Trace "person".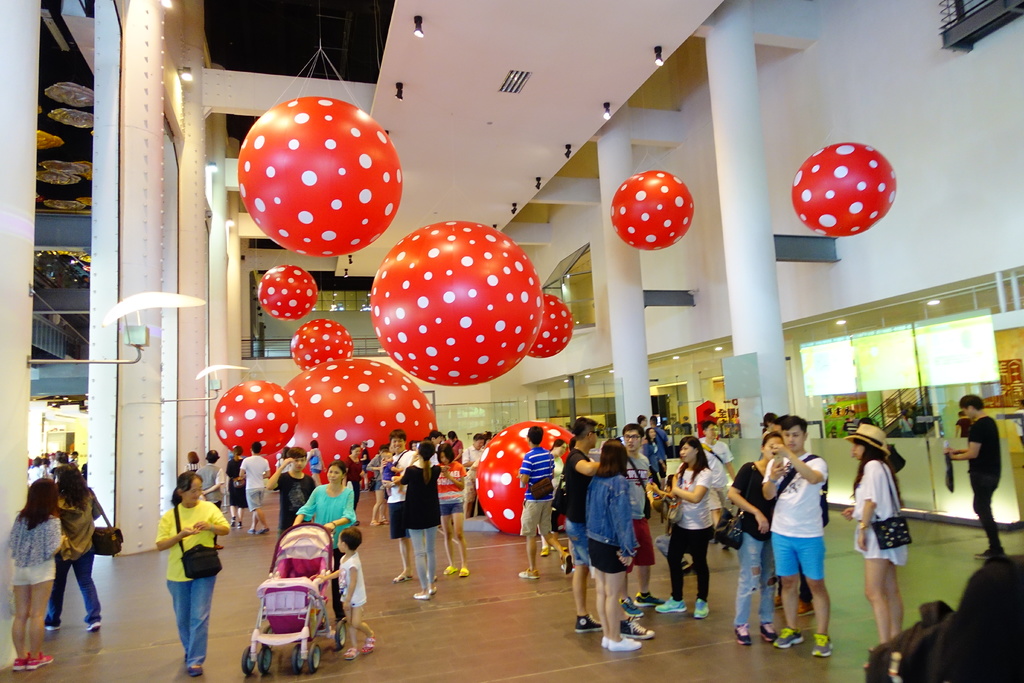
Traced to 237:439:268:540.
